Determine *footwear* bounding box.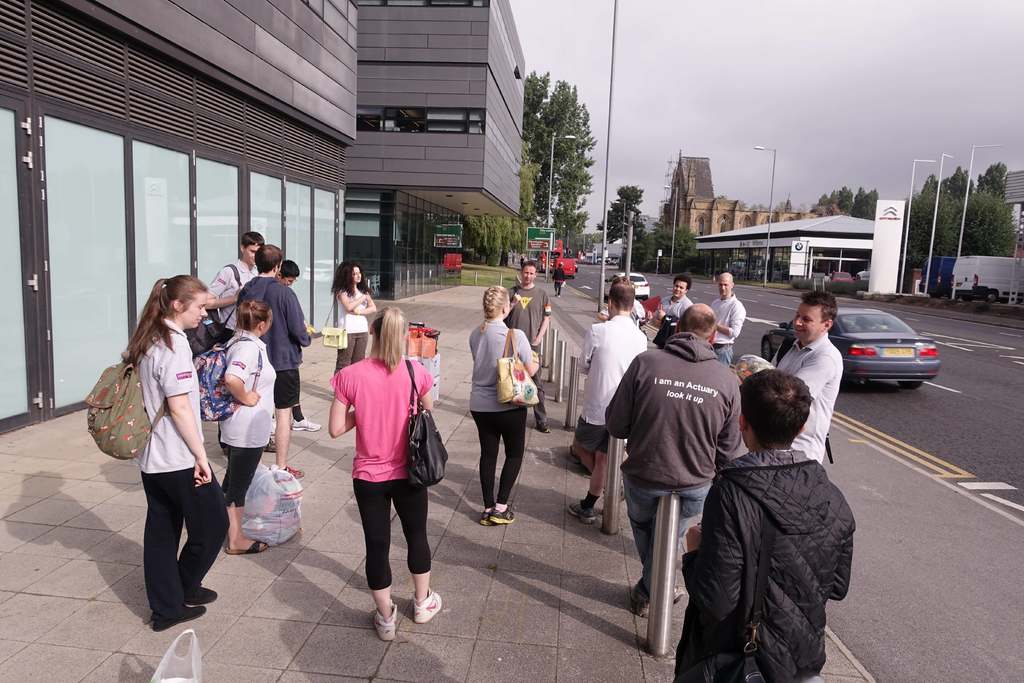
Determined: locate(269, 415, 277, 436).
